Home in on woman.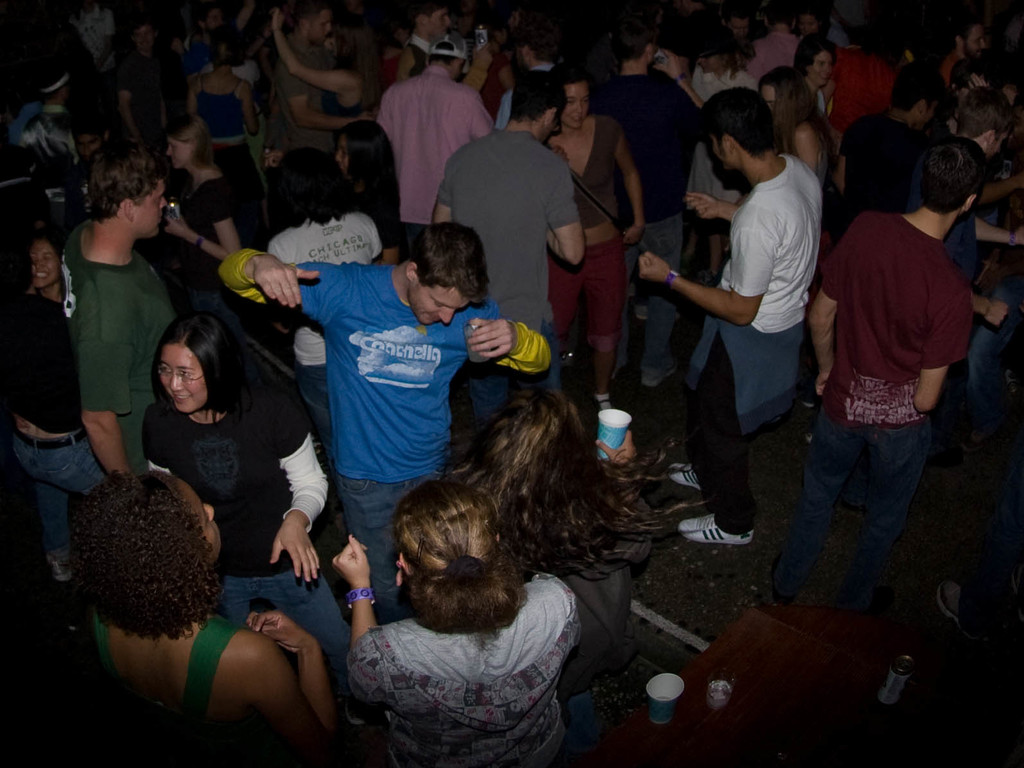
Homed in at bbox(28, 236, 68, 306).
